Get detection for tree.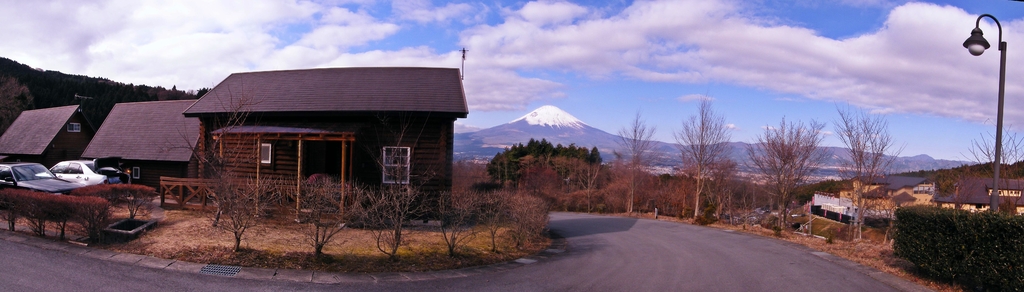
Detection: 314/181/372/248.
